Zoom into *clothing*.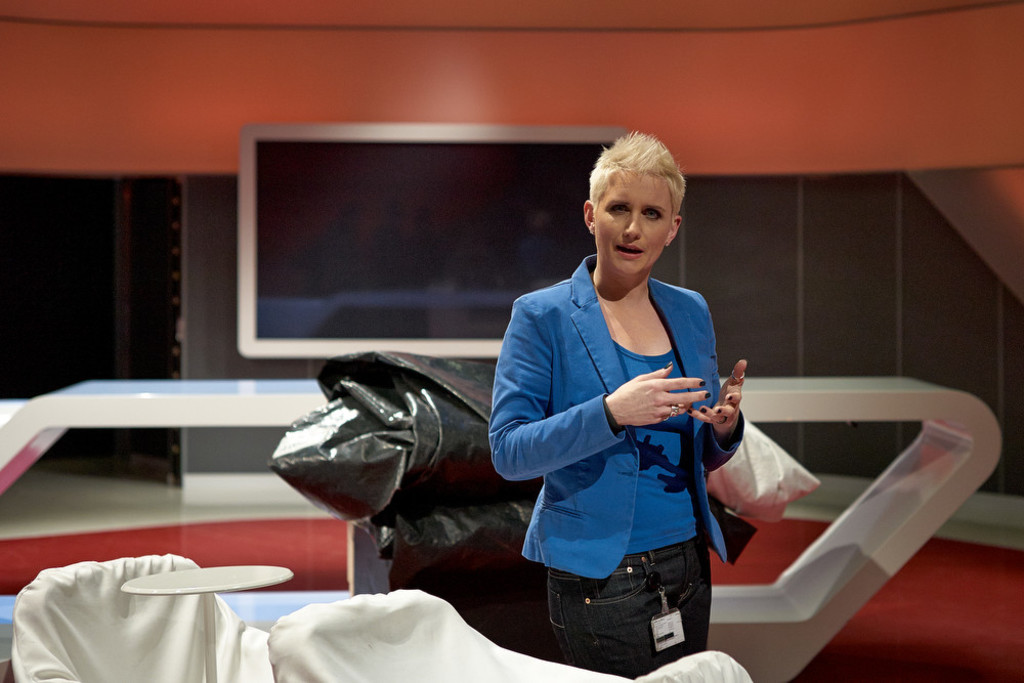
Zoom target: BBox(507, 242, 758, 639).
